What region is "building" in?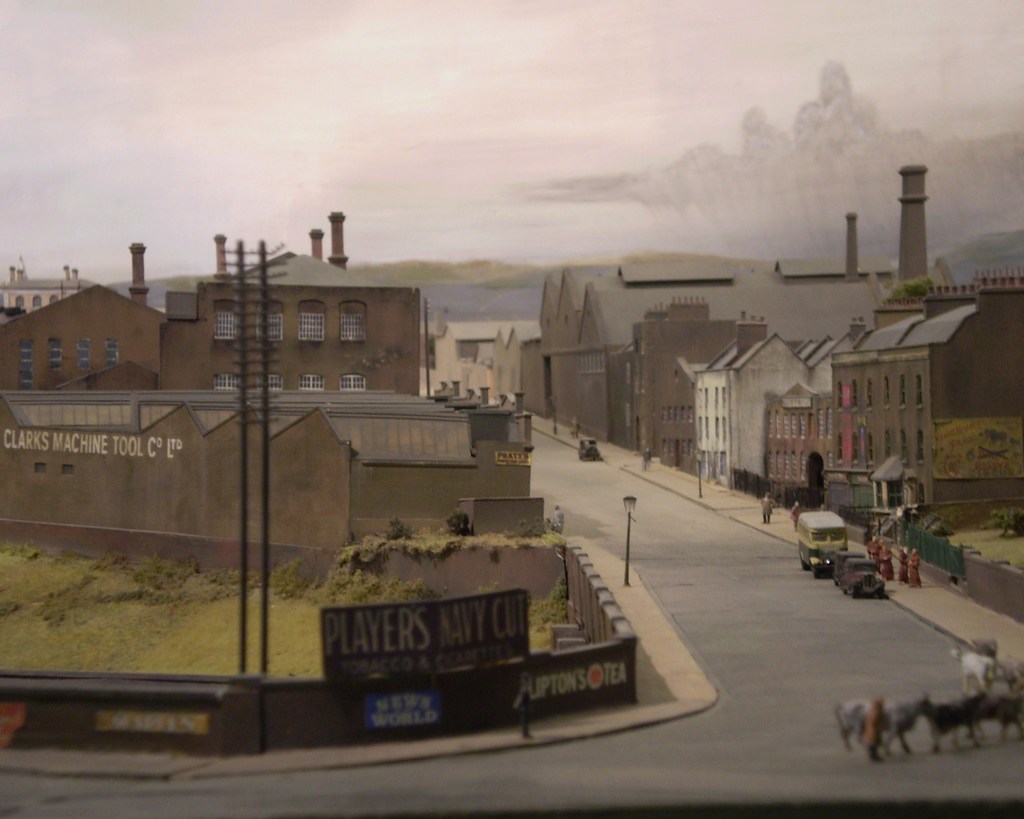
{"x1": 2, "y1": 207, "x2": 548, "y2": 531}.
